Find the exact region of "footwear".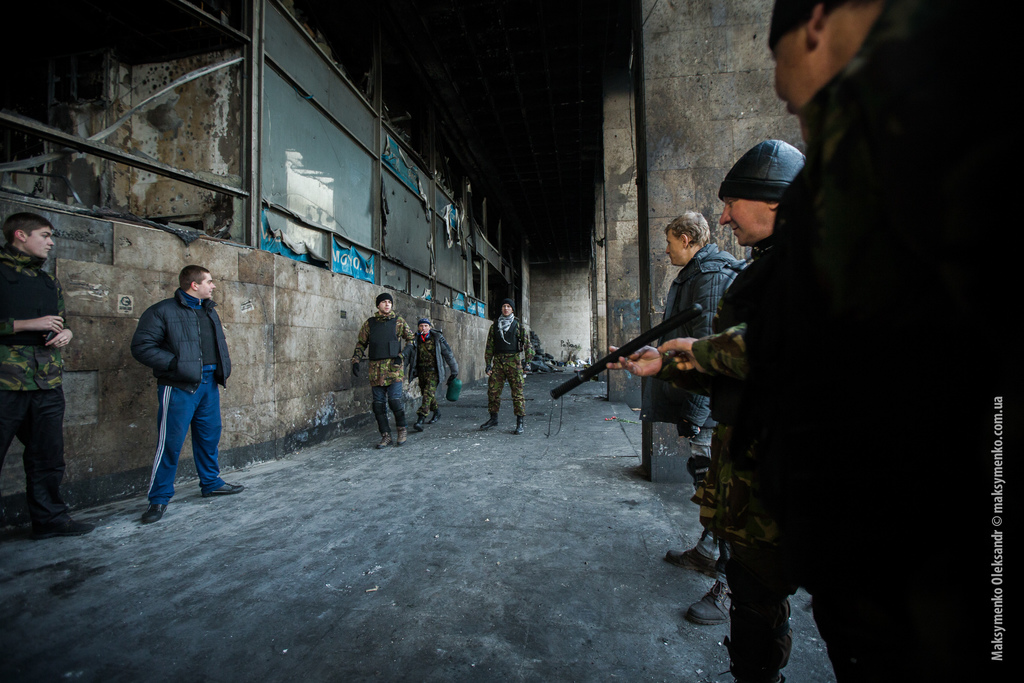
Exact region: [663,549,719,574].
